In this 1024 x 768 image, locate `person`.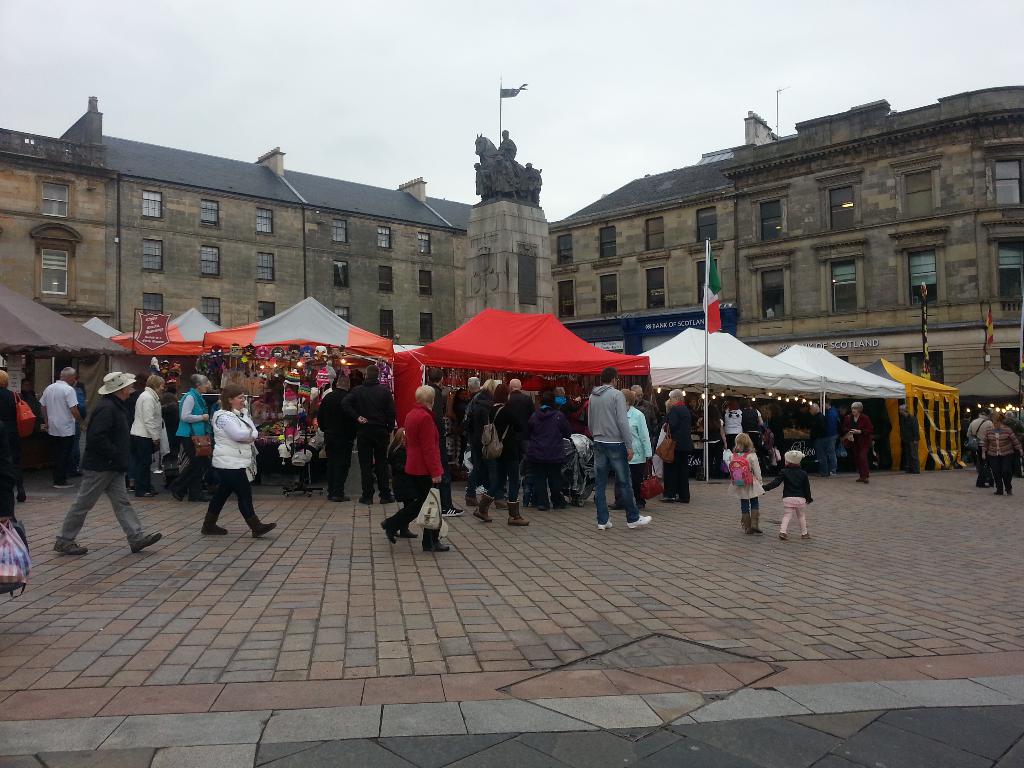
Bounding box: 377 378 446 552.
